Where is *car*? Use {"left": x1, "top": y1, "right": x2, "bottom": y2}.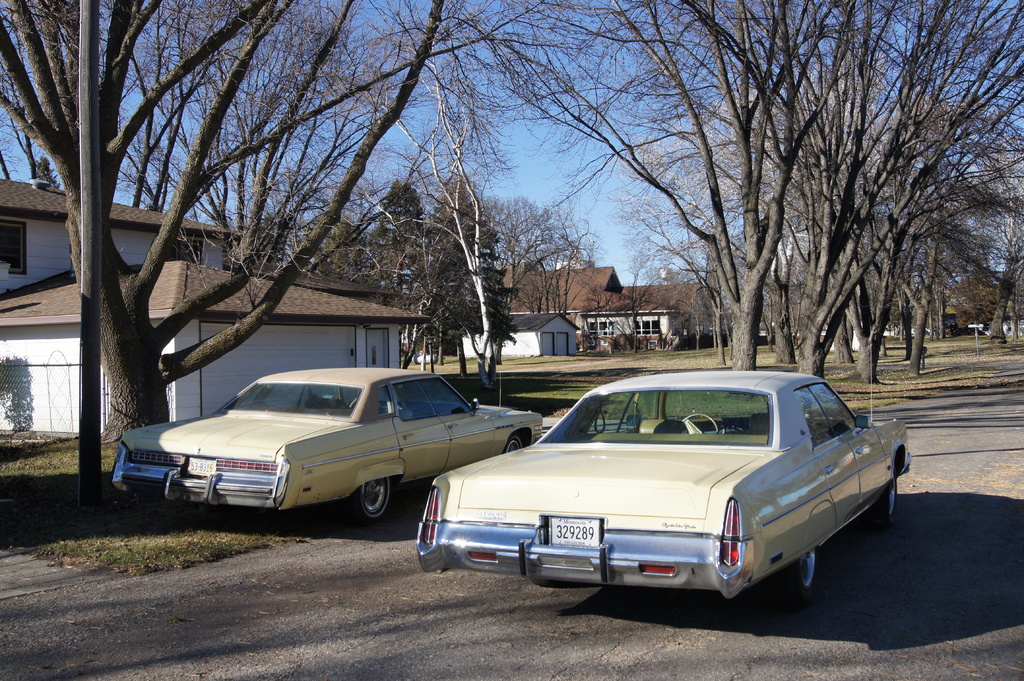
{"left": 410, "top": 371, "right": 918, "bottom": 602}.
